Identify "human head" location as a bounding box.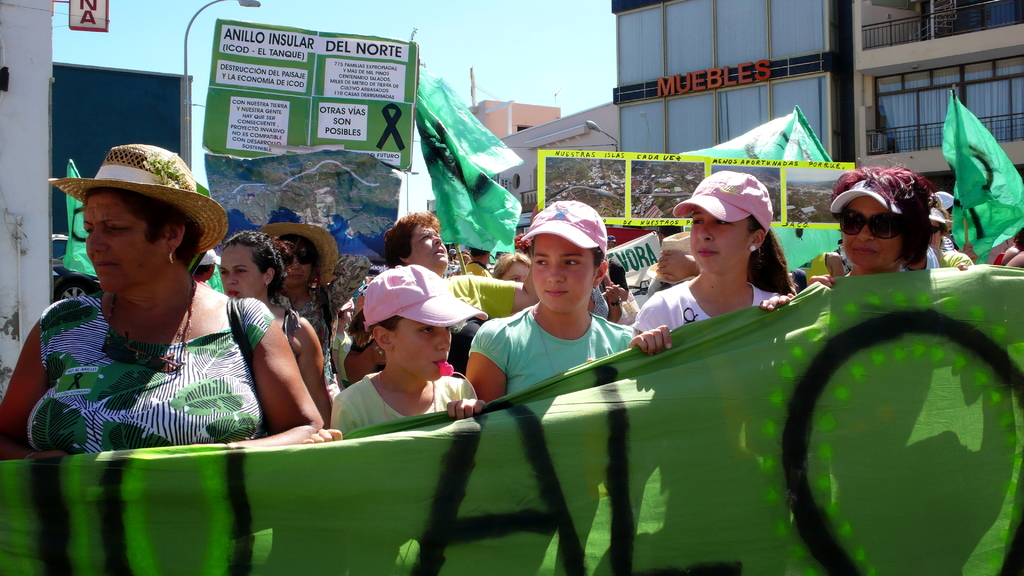
<region>384, 212, 450, 275</region>.
